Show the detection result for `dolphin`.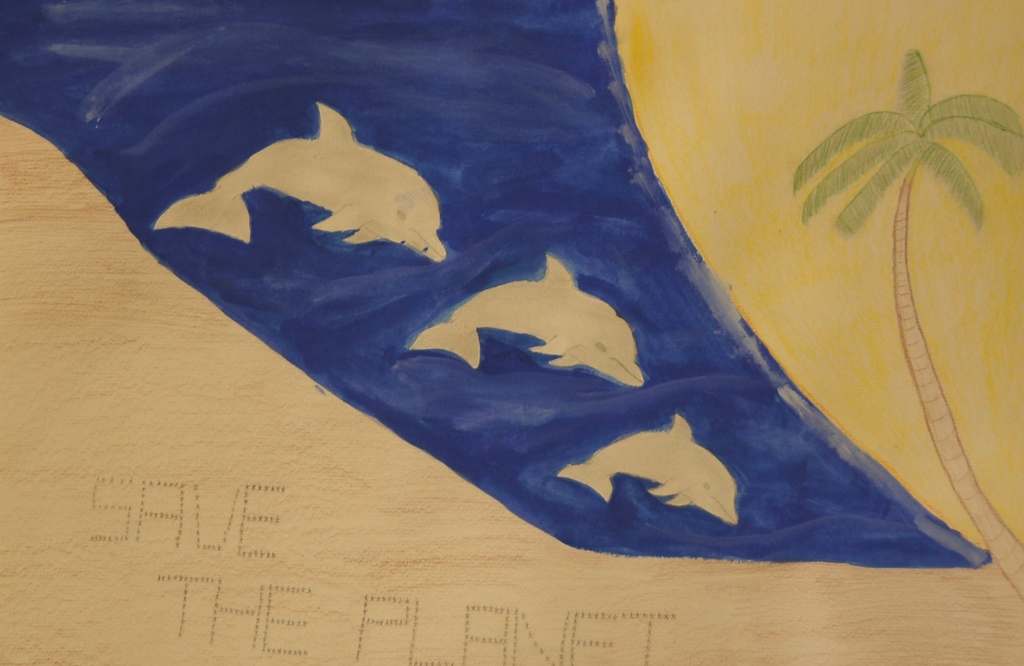
pyautogui.locateOnScreen(408, 250, 647, 392).
